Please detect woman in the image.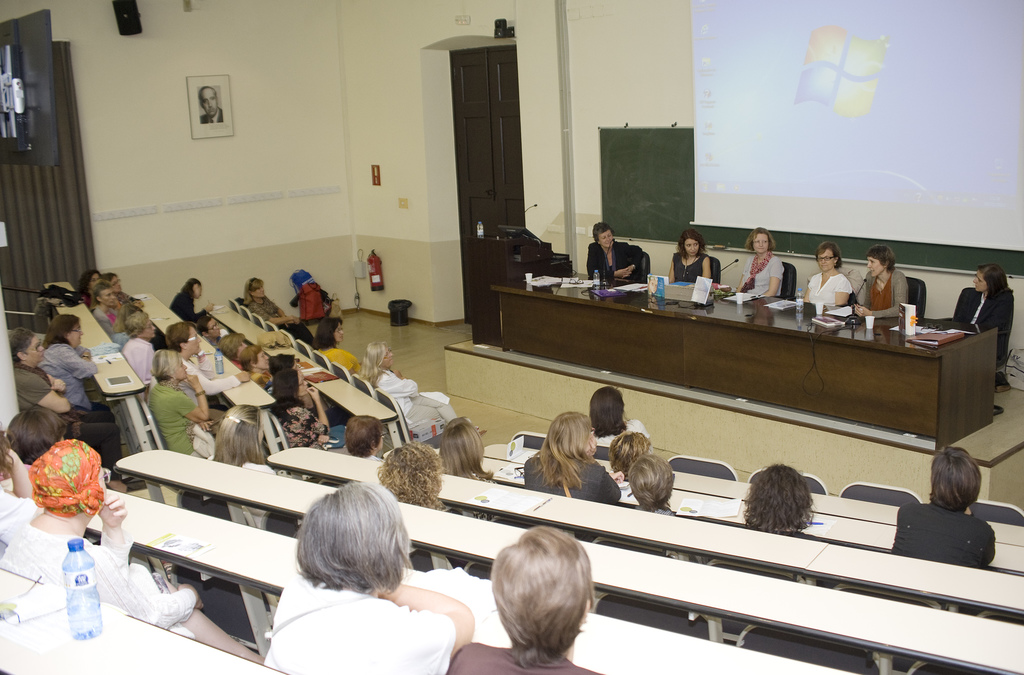
box=[591, 387, 659, 448].
